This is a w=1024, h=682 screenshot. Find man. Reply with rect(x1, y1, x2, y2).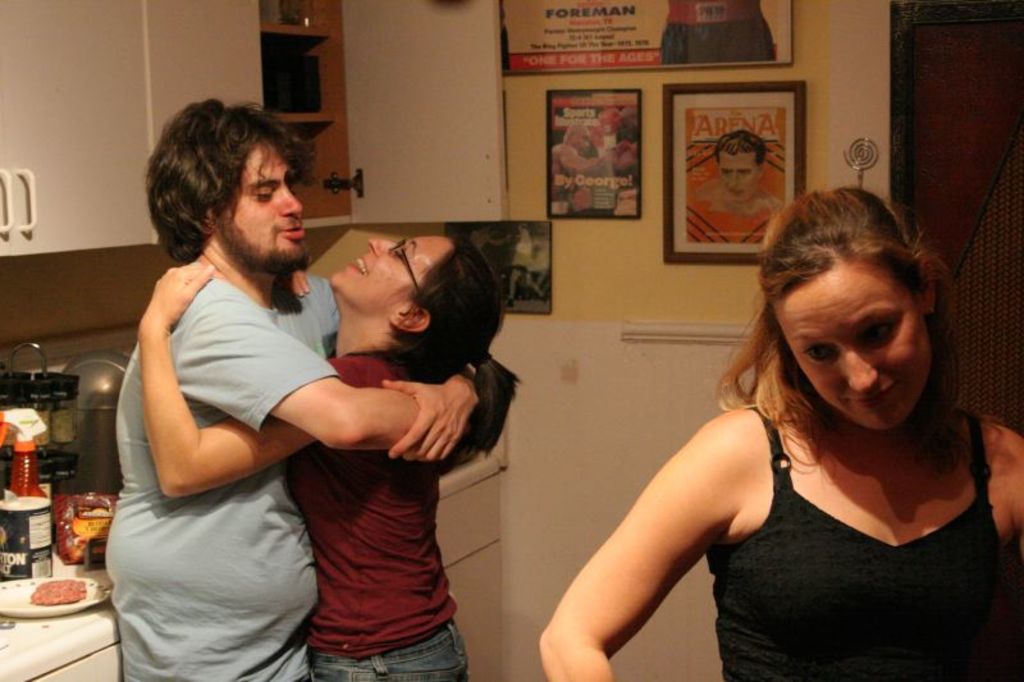
rect(695, 133, 788, 225).
